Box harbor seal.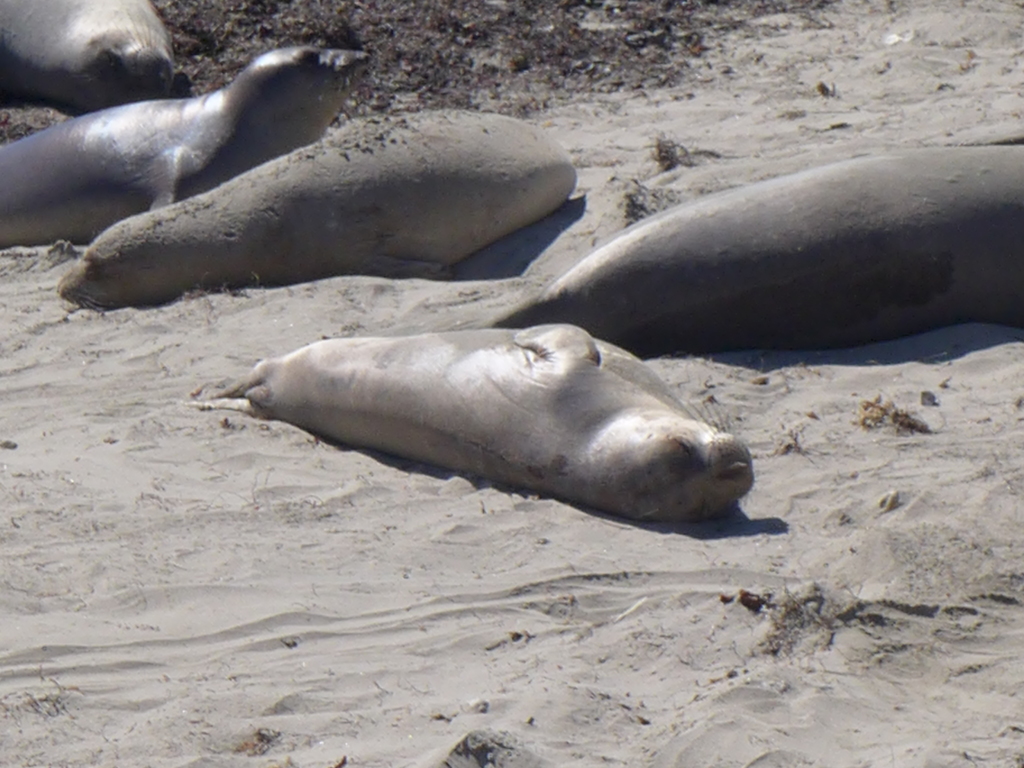
crop(524, 141, 1023, 359).
